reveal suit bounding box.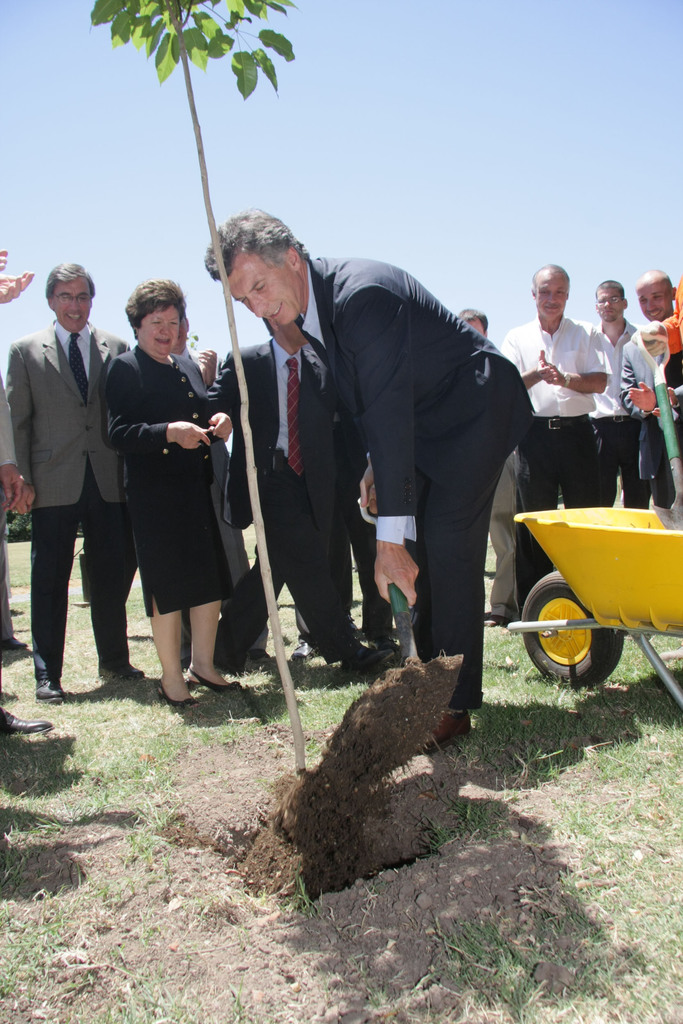
Revealed: BBox(281, 249, 535, 714).
